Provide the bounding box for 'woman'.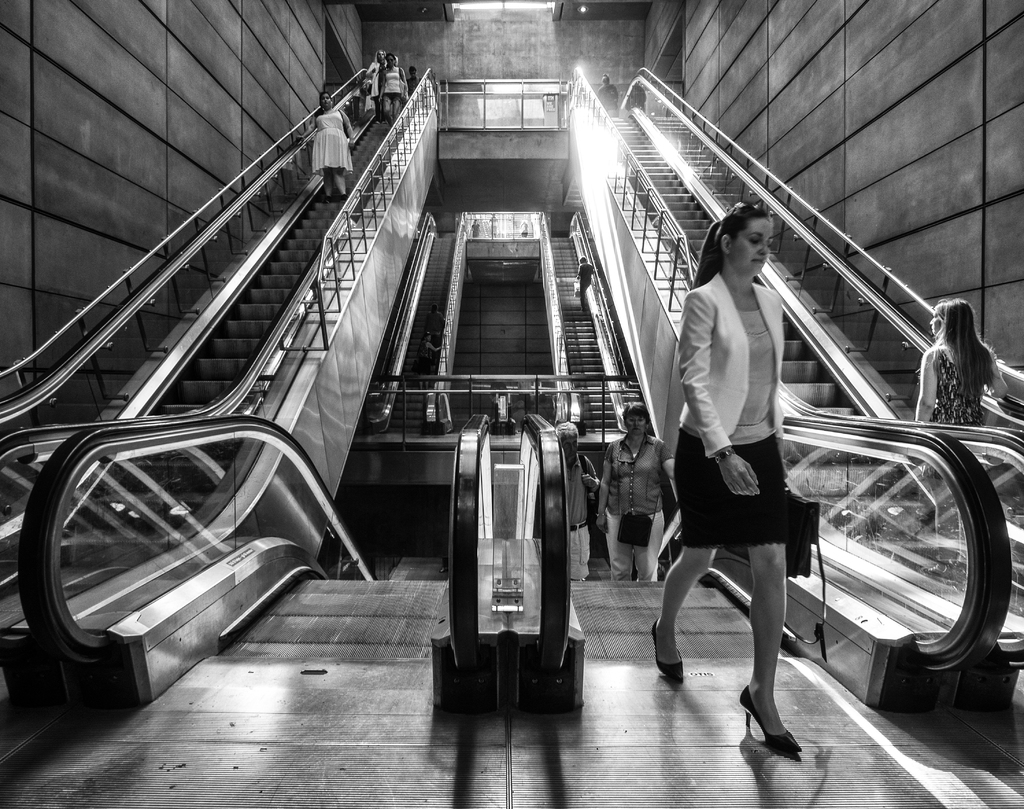
(375,56,407,120).
